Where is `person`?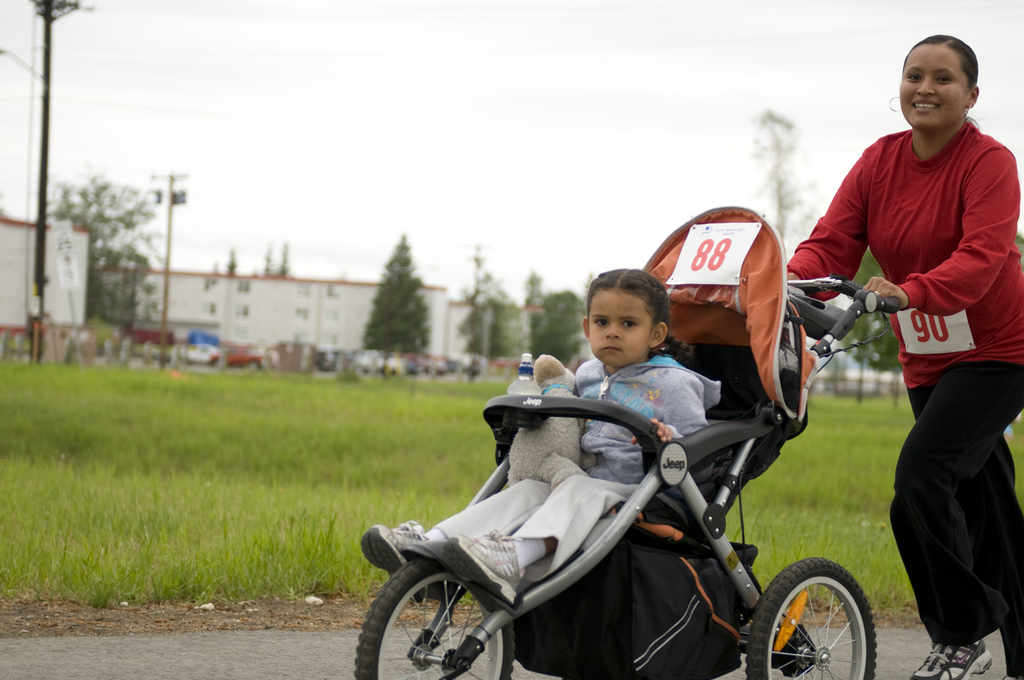
790 33 1023 679.
